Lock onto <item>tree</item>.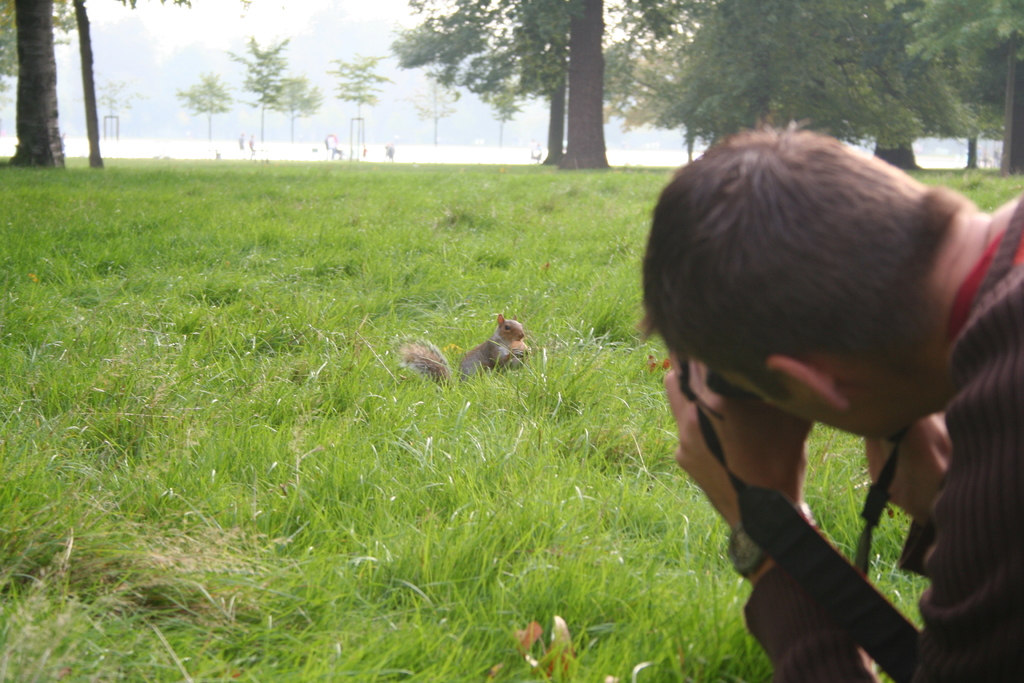
Locked: pyautogui.locateOnScreen(115, 0, 191, 10).
